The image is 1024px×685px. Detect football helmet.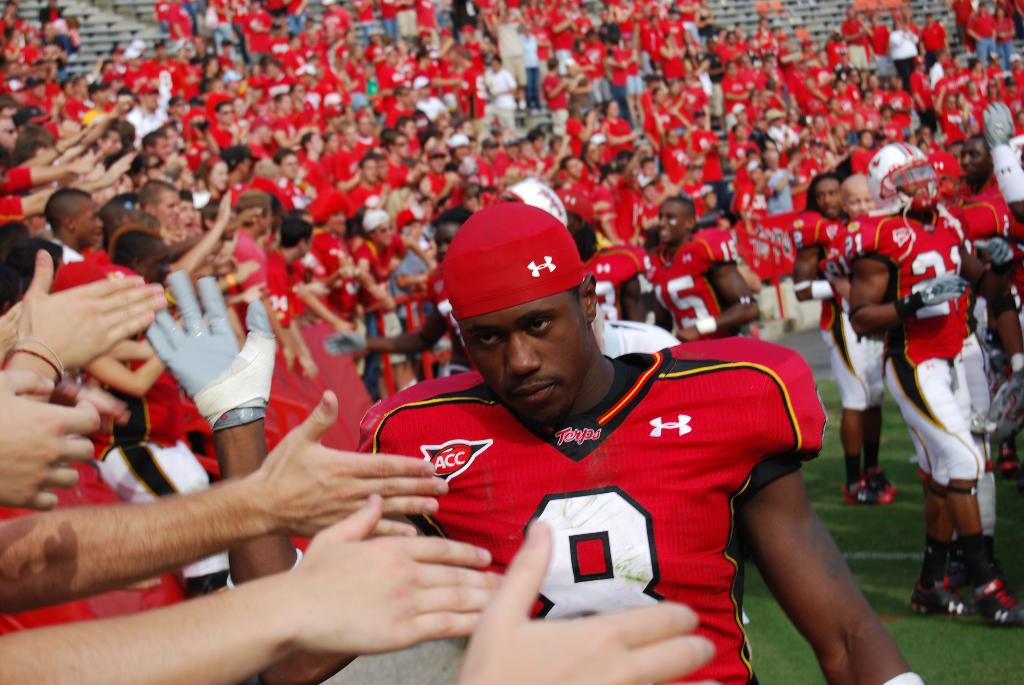
Detection: [860, 139, 936, 205].
